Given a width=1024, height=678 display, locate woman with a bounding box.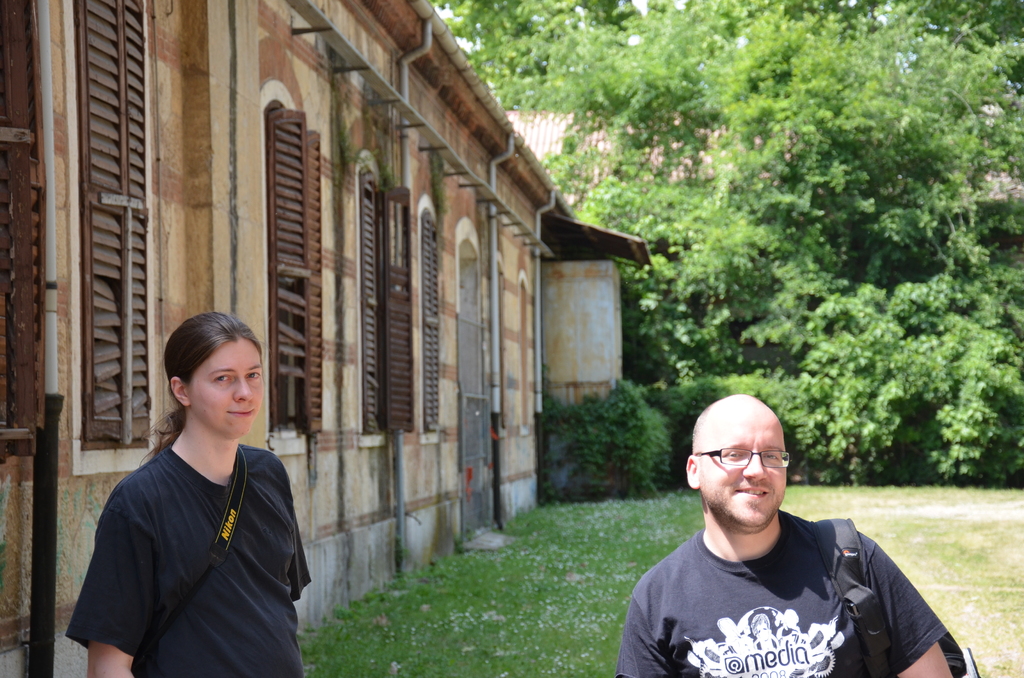
Located: bbox(63, 307, 308, 677).
